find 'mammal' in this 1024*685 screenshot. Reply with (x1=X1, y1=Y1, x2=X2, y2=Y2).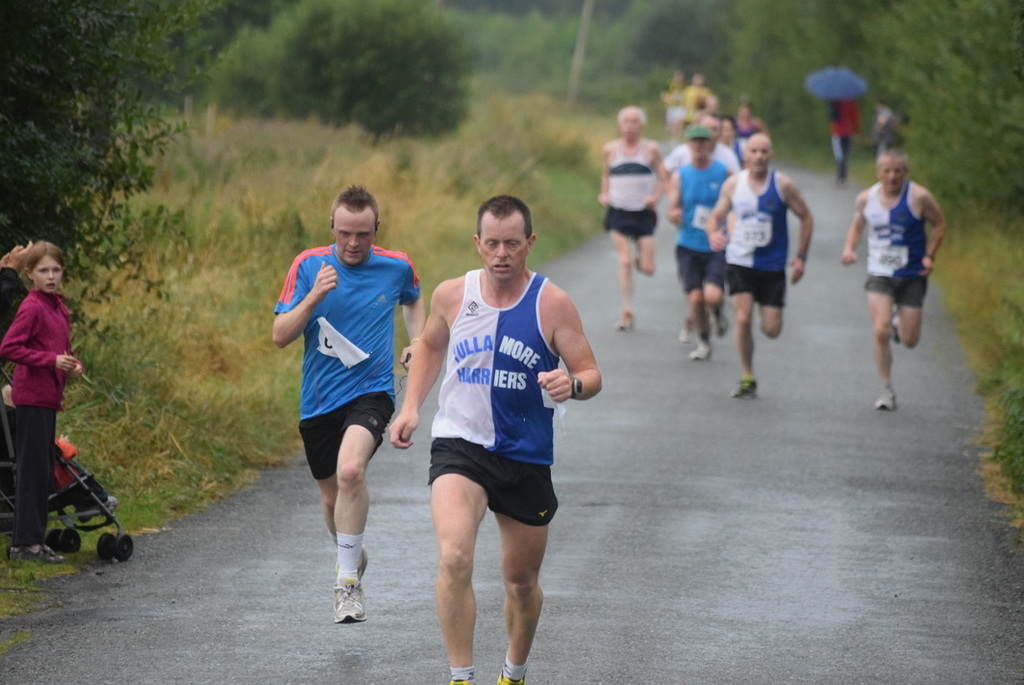
(x1=662, y1=117, x2=734, y2=358).
